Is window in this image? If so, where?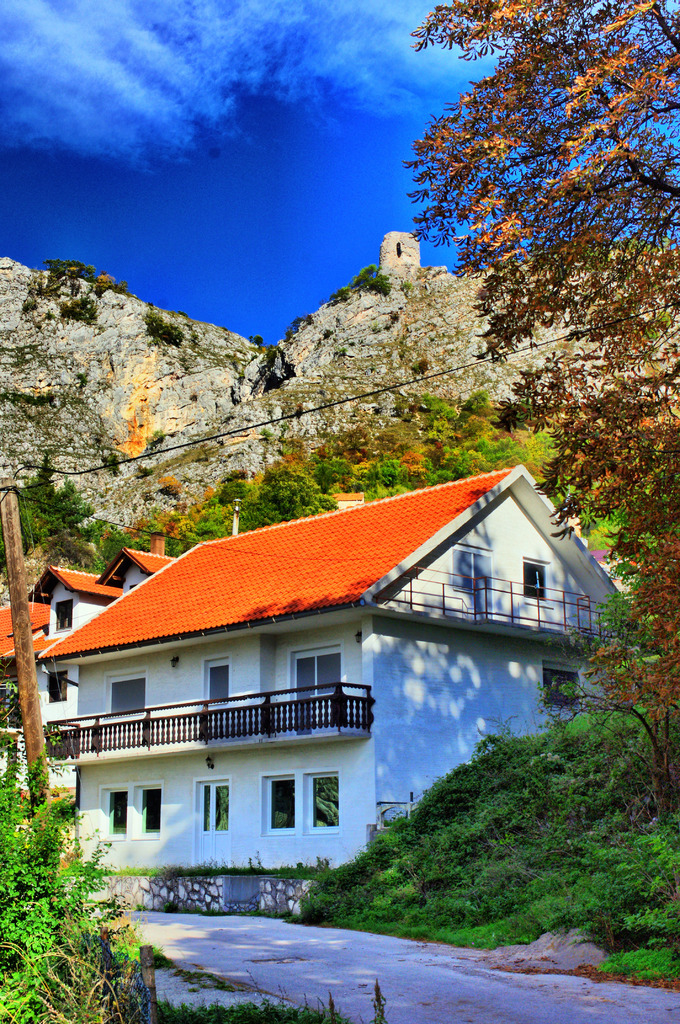
Yes, at 105/783/133/836.
